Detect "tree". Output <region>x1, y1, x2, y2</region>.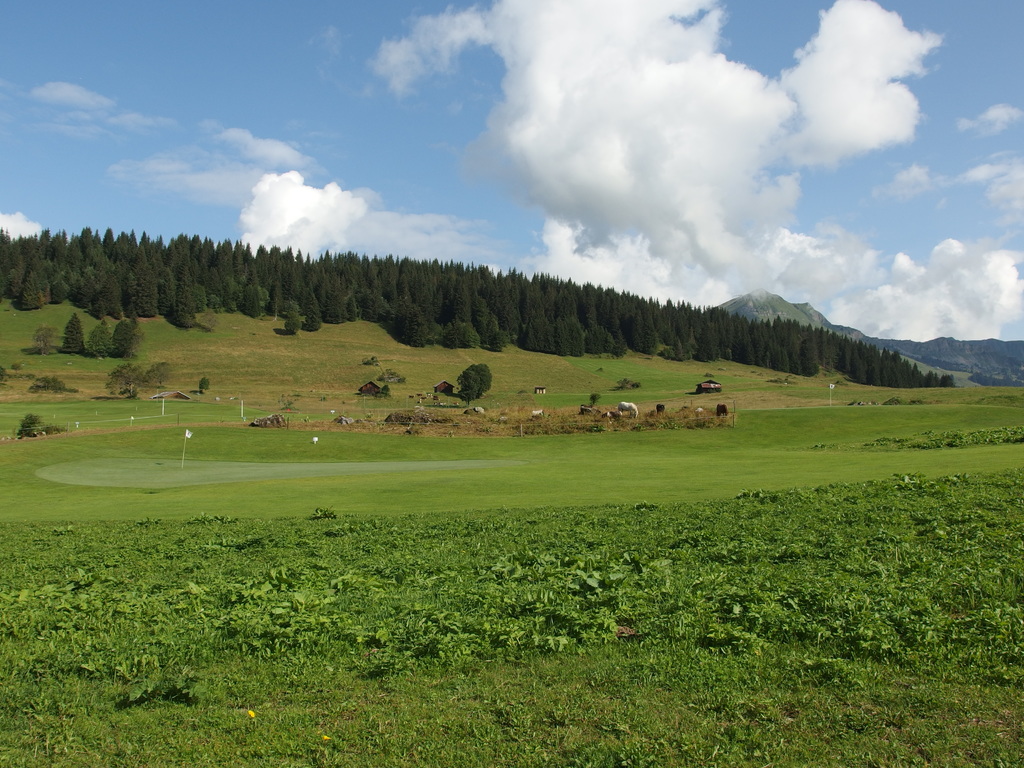
<region>58, 310, 83, 354</region>.
